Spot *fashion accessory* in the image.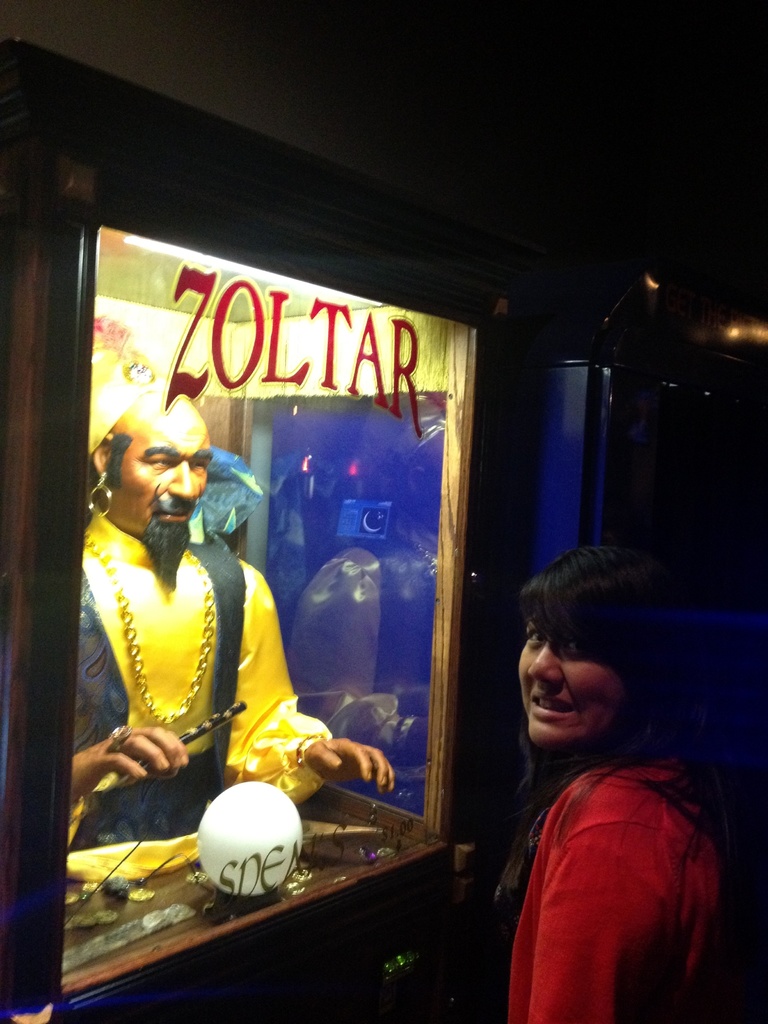
*fashion accessory* found at left=86, top=467, right=113, bottom=522.
